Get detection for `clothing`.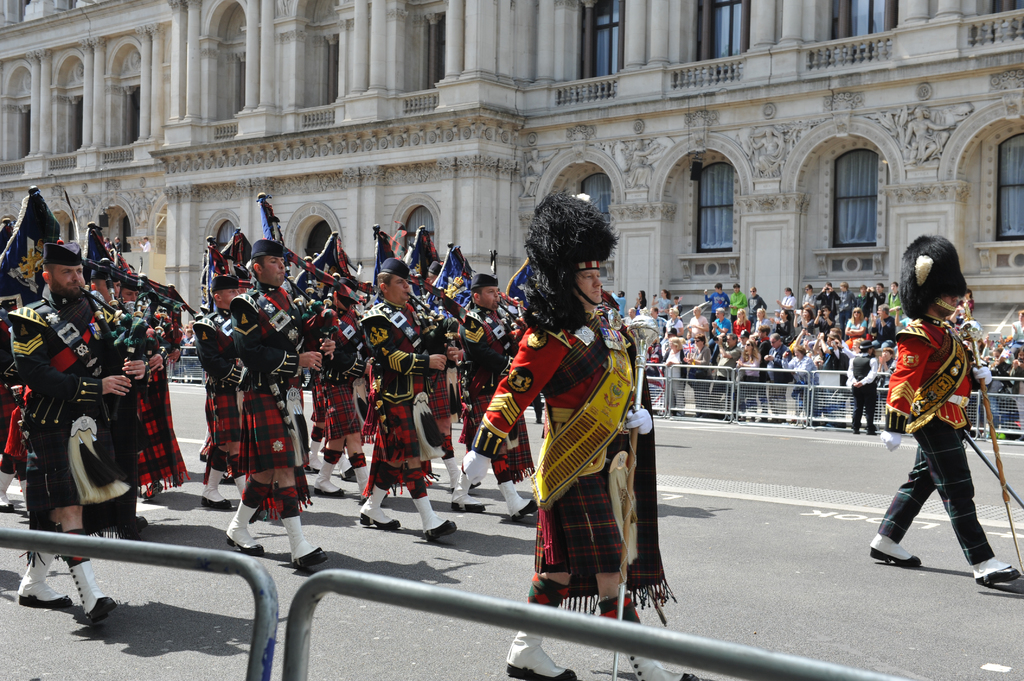
Detection: 872,297,1002,582.
